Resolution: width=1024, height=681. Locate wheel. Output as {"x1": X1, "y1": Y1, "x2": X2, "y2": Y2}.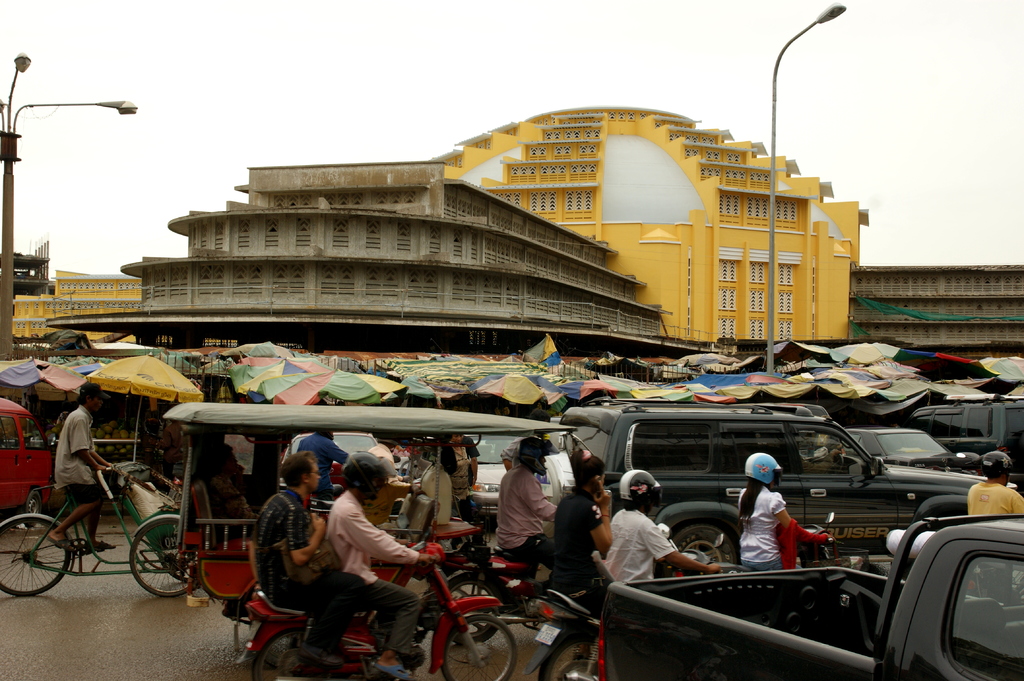
{"x1": 0, "y1": 509, "x2": 68, "y2": 598}.
